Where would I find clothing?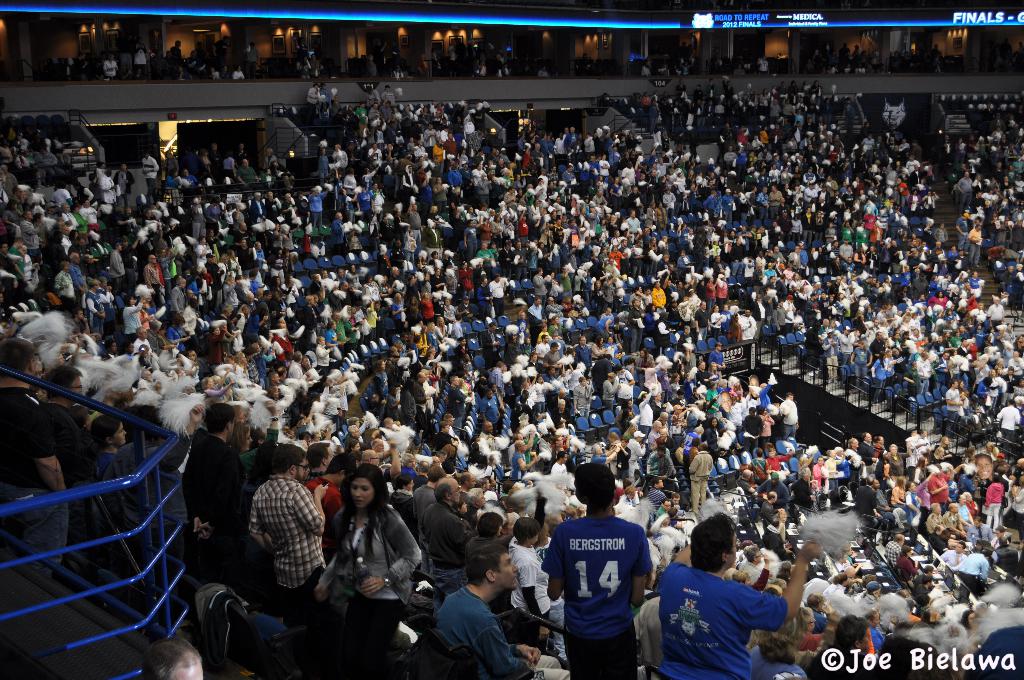
At bbox=[675, 250, 695, 273].
